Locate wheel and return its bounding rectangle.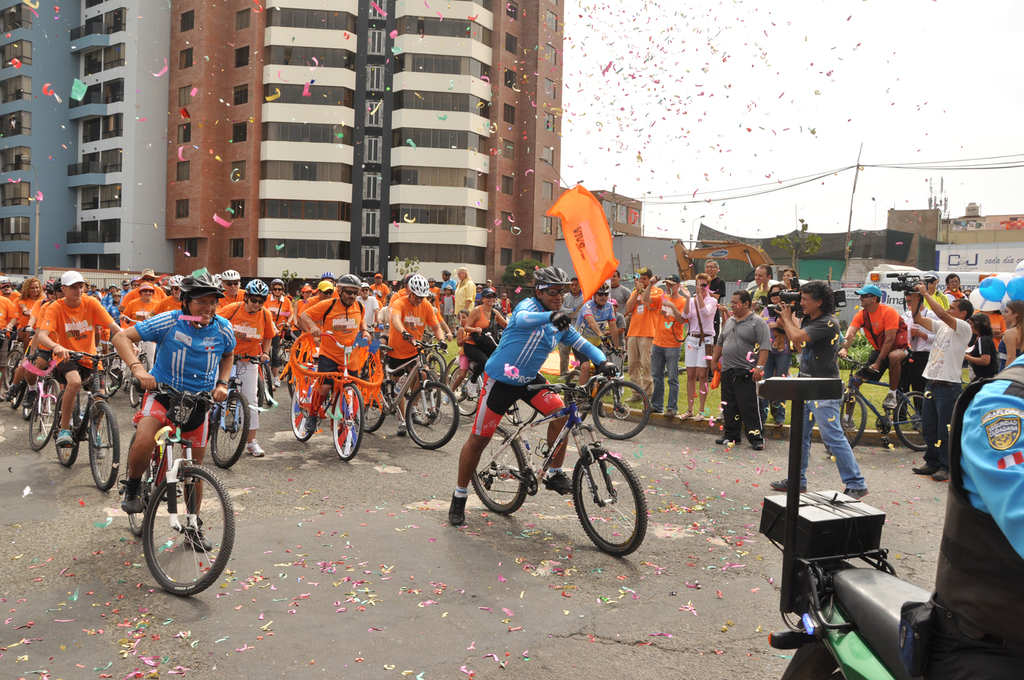
bbox=(55, 394, 79, 465).
